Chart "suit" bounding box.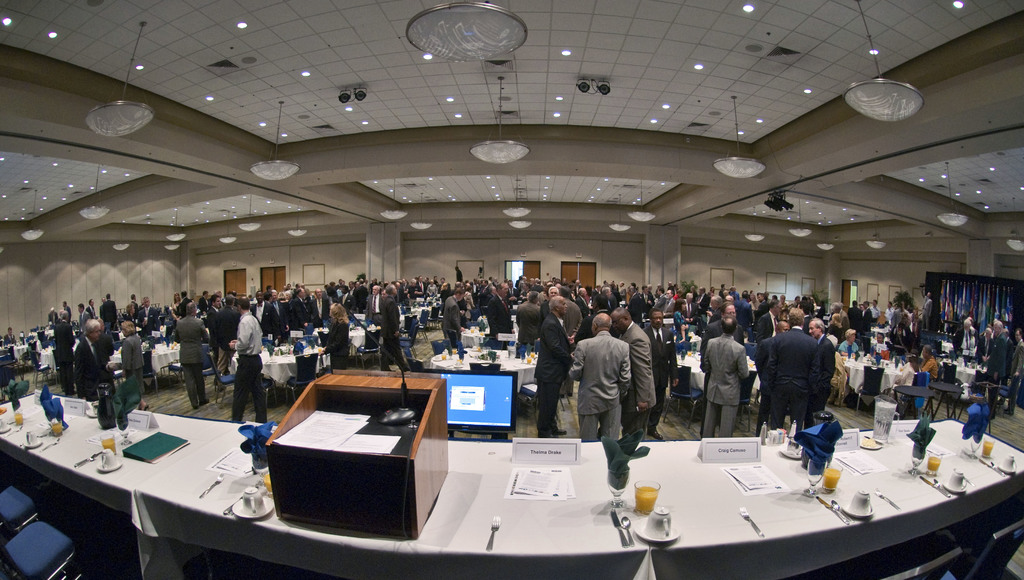
Charted: crop(323, 319, 348, 372).
